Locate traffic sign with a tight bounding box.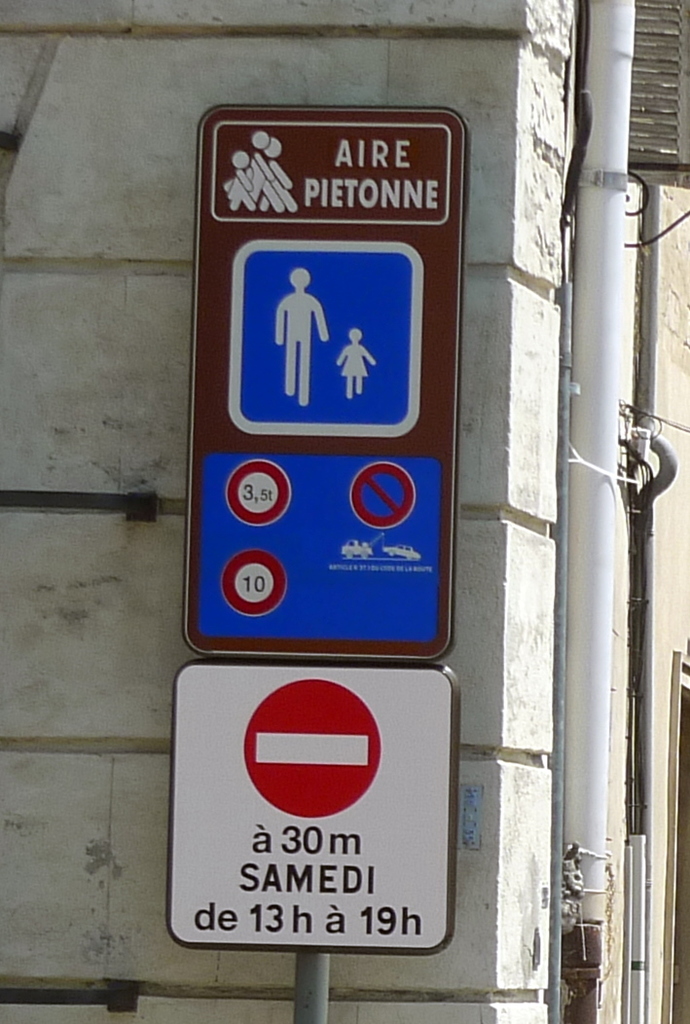
left=165, top=657, right=446, bottom=950.
